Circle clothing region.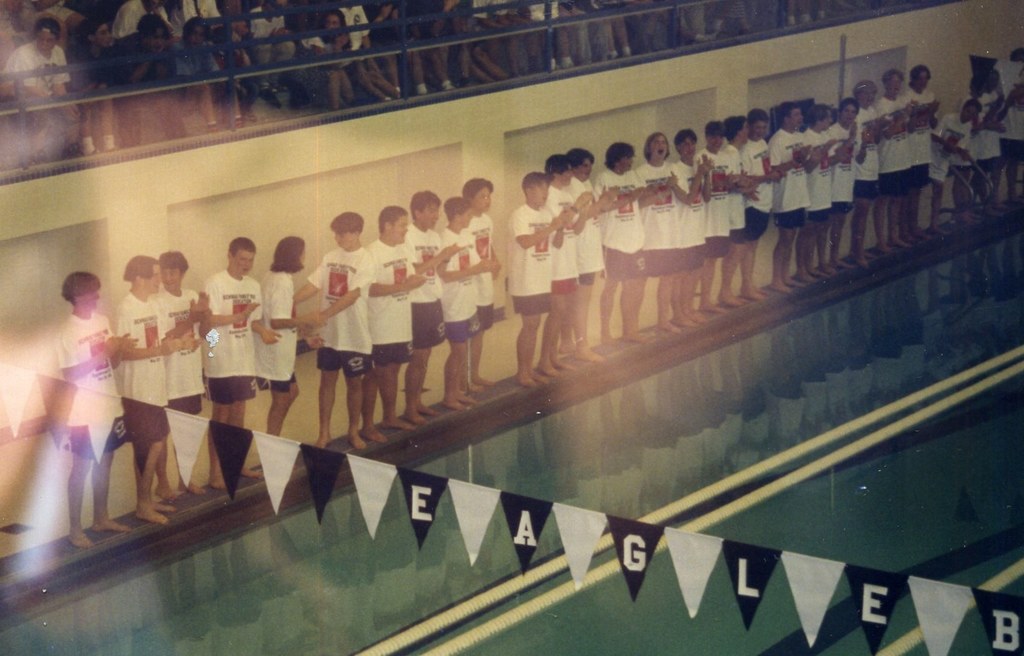
Region: (x1=812, y1=10, x2=824, y2=19).
